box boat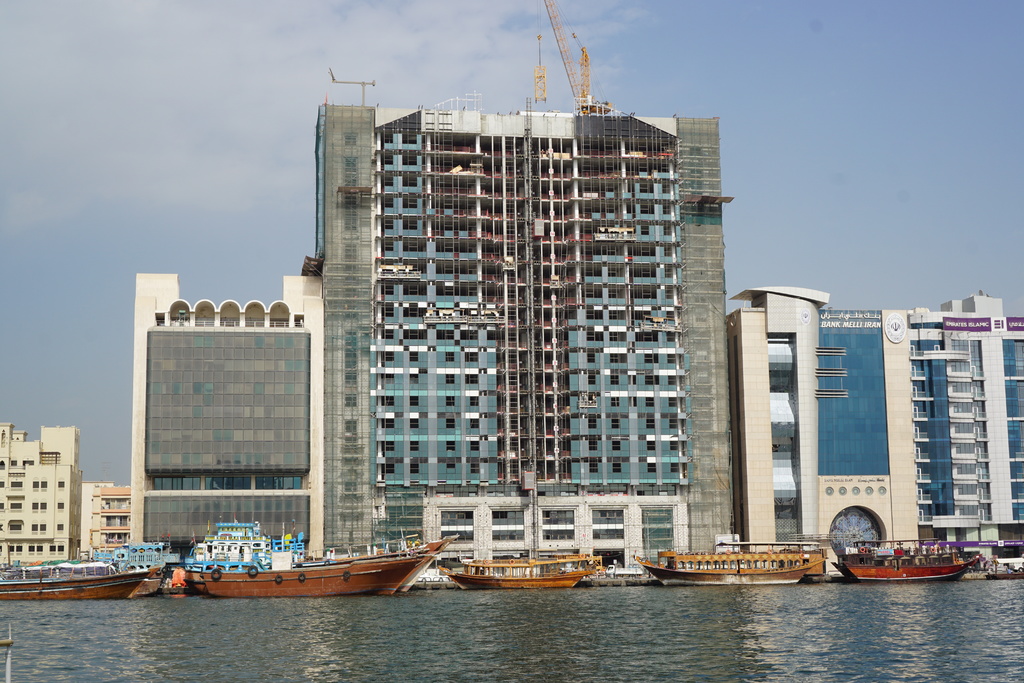
select_region(158, 523, 431, 605)
